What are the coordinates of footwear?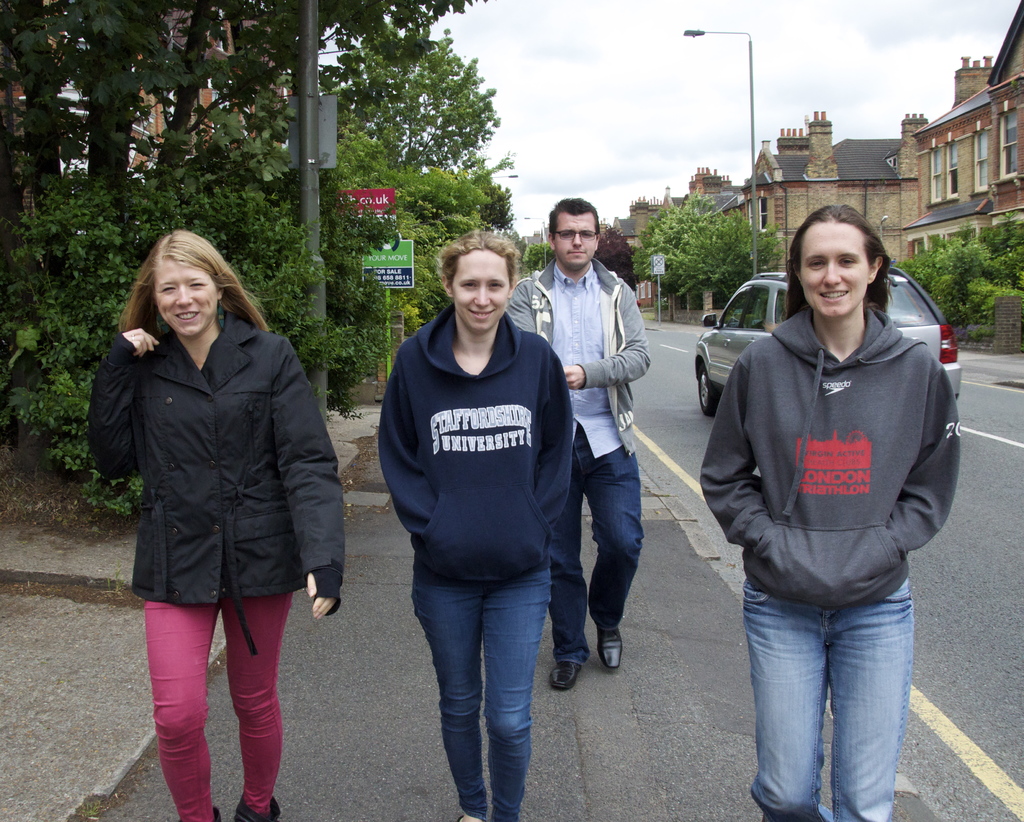
{"x1": 548, "y1": 661, "x2": 580, "y2": 692}.
